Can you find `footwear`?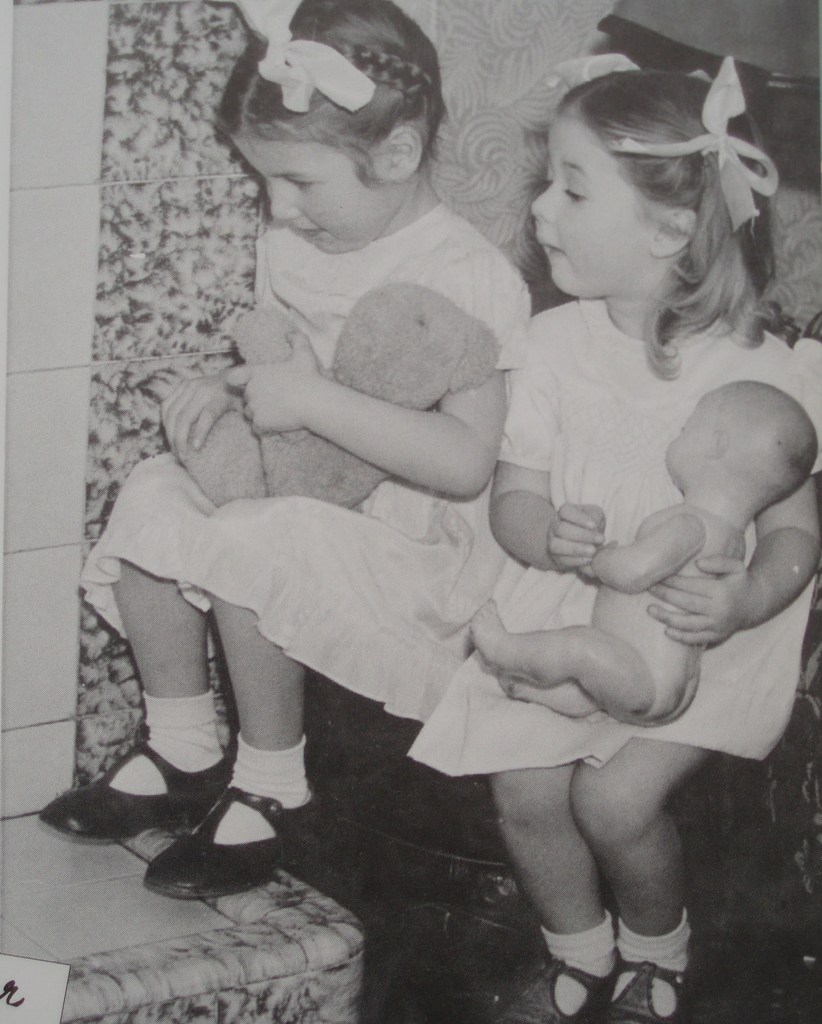
Yes, bounding box: region(607, 954, 698, 1023).
